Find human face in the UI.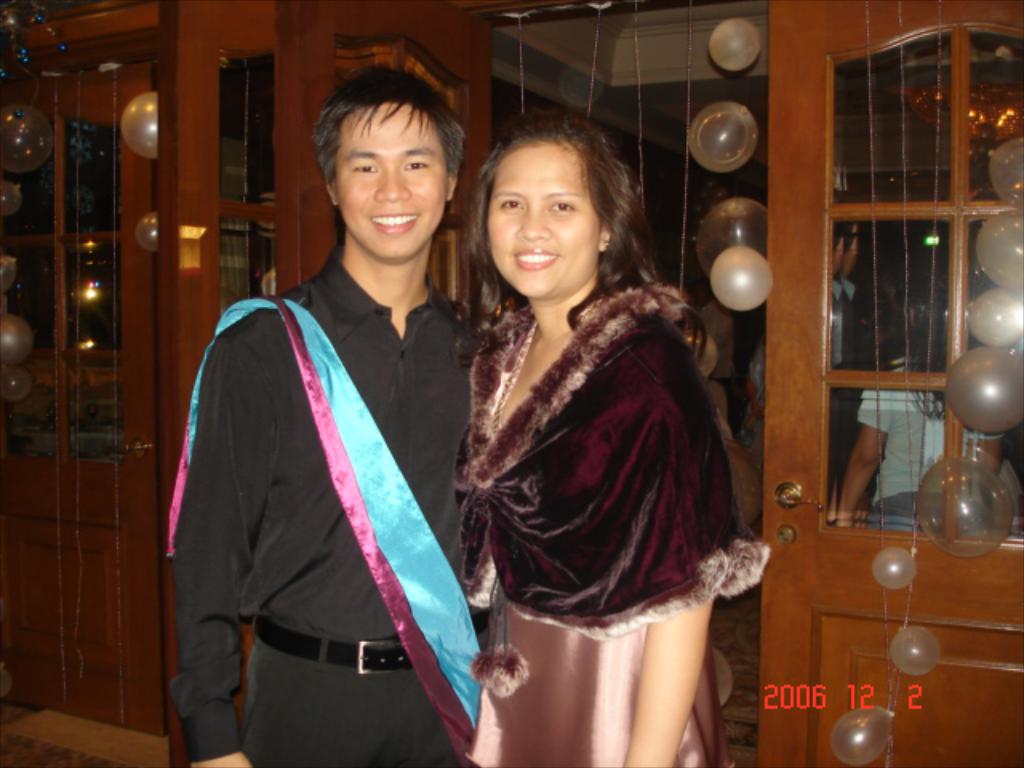
UI element at bbox(485, 147, 600, 301).
